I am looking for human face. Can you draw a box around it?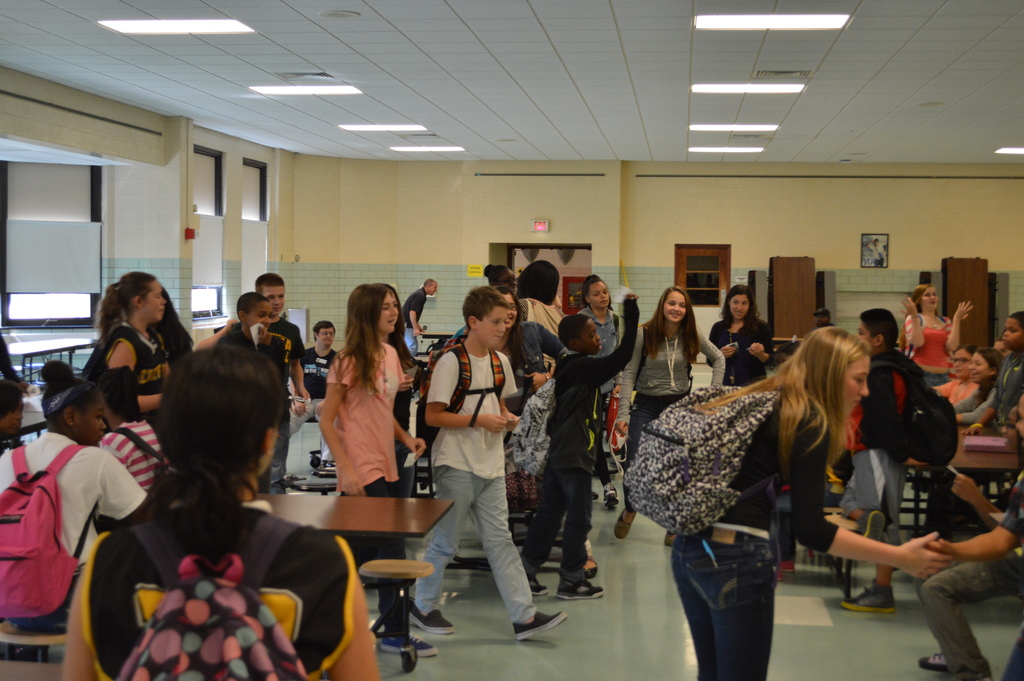
Sure, the bounding box is <bbox>665, 291, 685, 320</bbox>.
